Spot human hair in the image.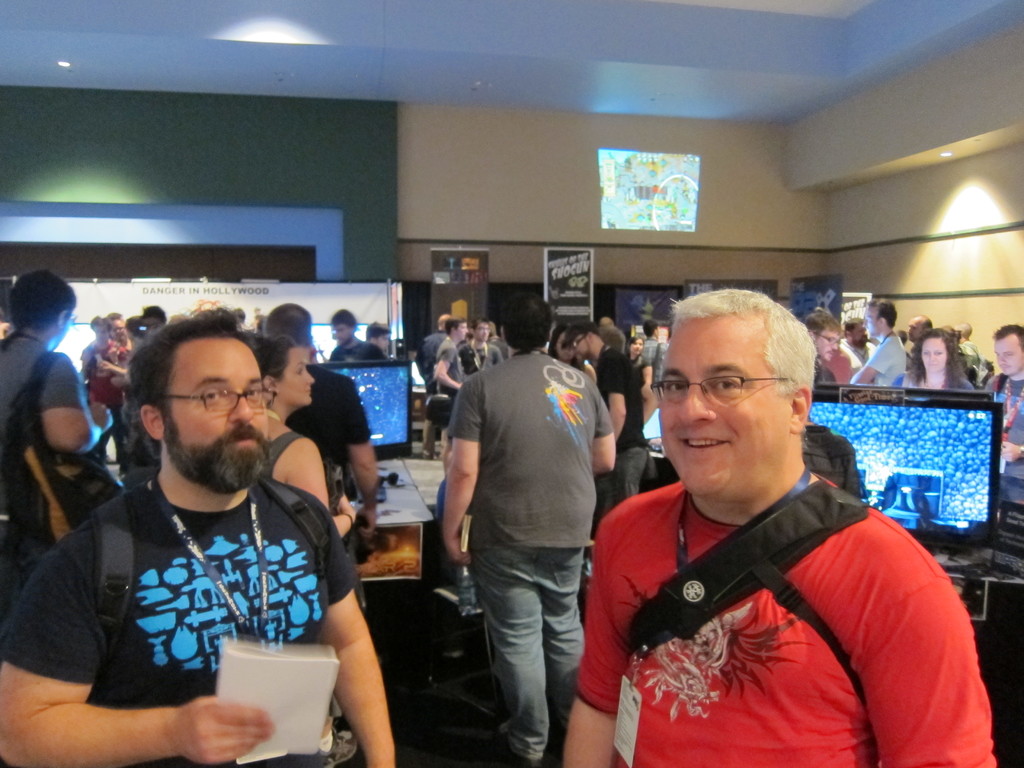
human hair found at Rect(906, 328, 966, 388).
